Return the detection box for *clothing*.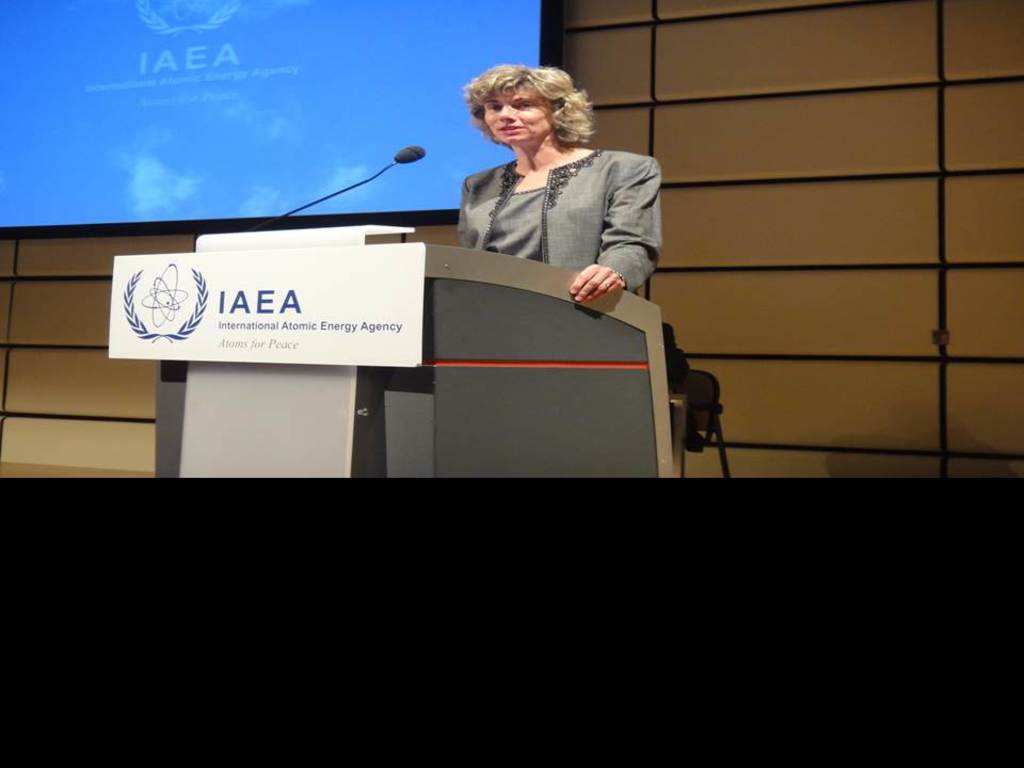
(452,145,670,298).
